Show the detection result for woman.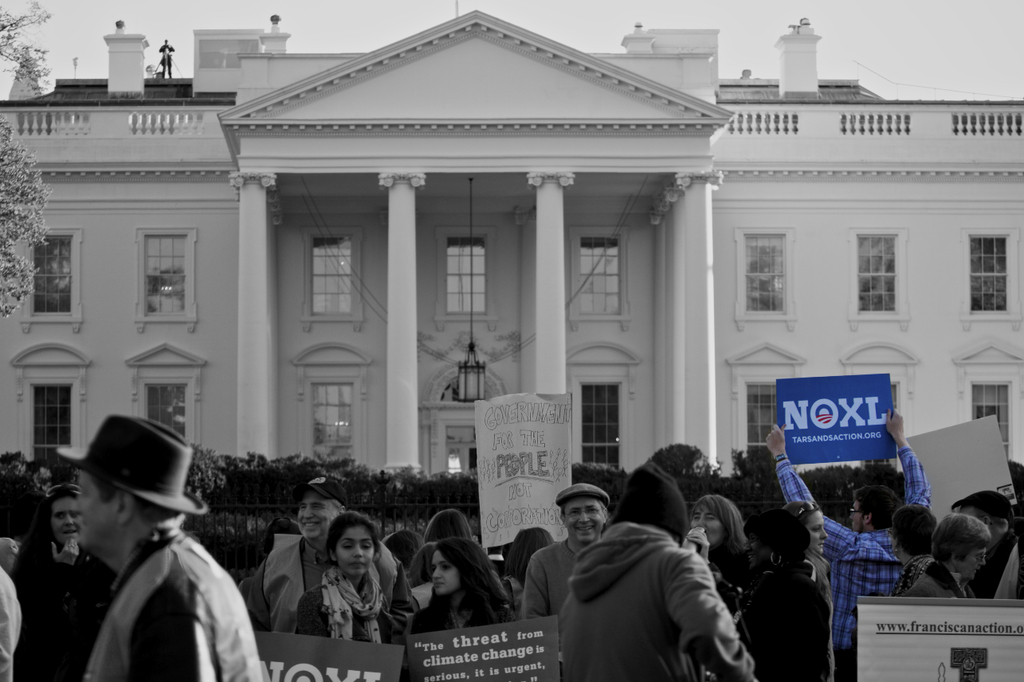
755/496/834/681.
